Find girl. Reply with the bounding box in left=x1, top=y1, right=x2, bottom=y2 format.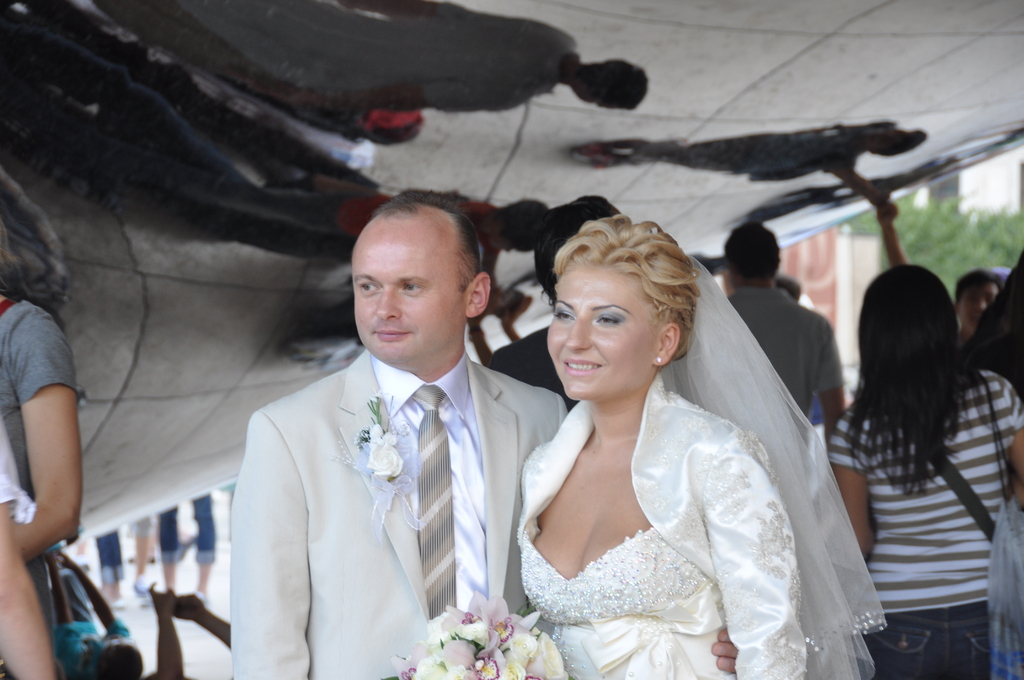
left=518, top=218, right=808, bottom=679.
